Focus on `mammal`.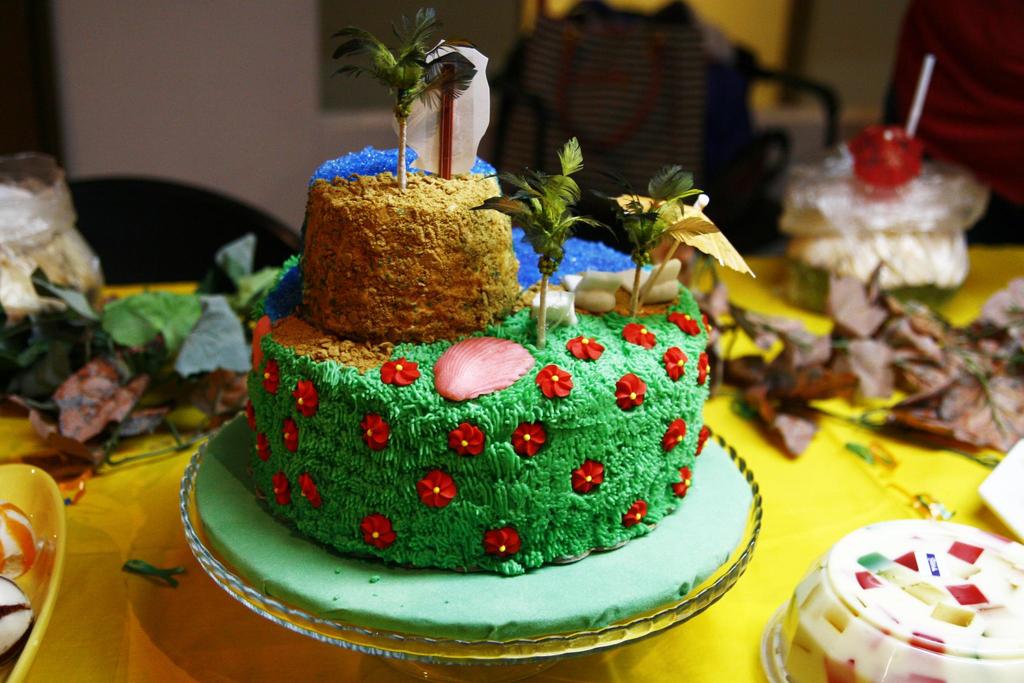
Focused at (x1=490, y1=0, x2=775, y2=255).
